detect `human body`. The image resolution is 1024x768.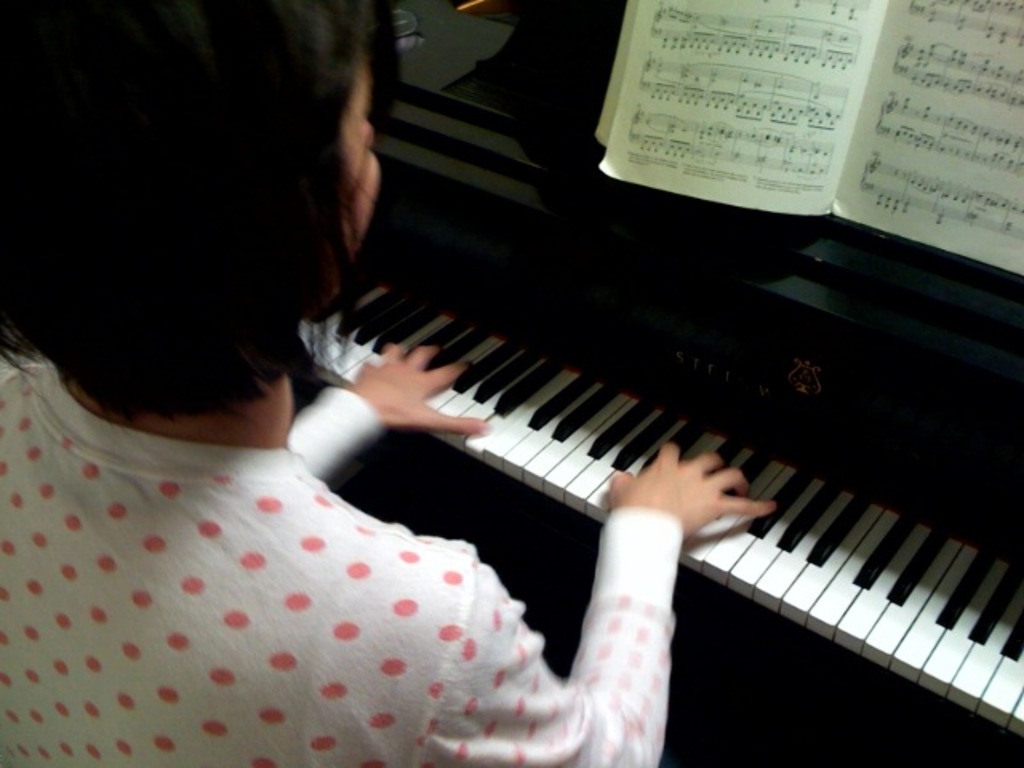
0:0:779:766.
